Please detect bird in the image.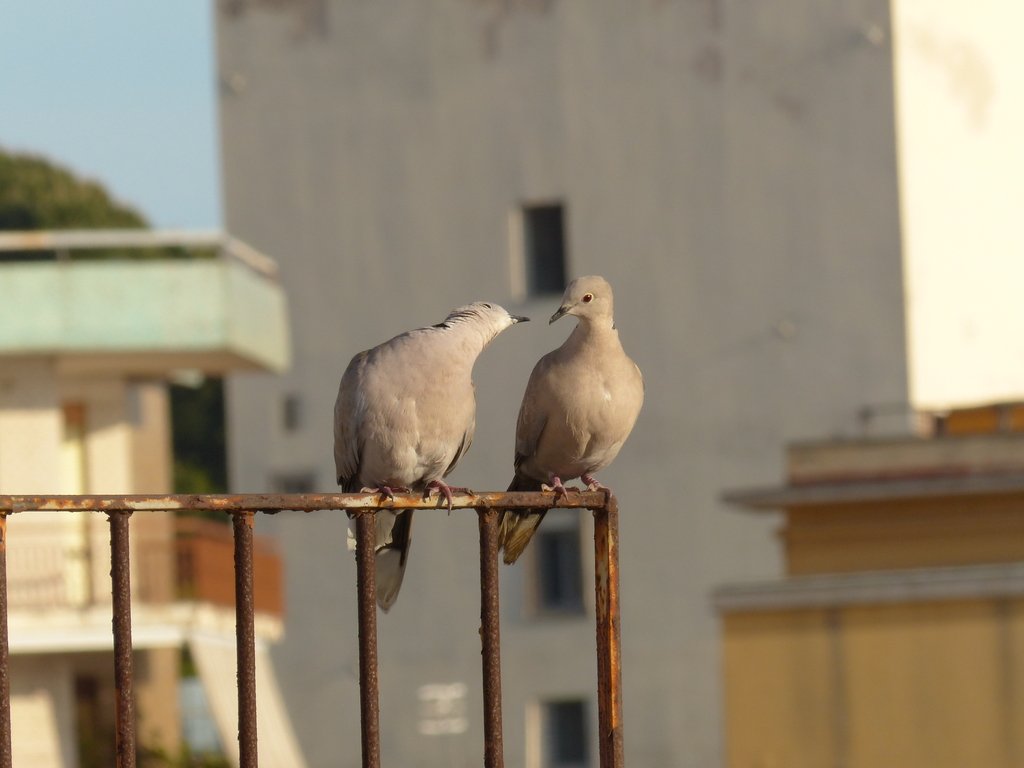
x1=333, y1=298, x2=530, y2=616.
